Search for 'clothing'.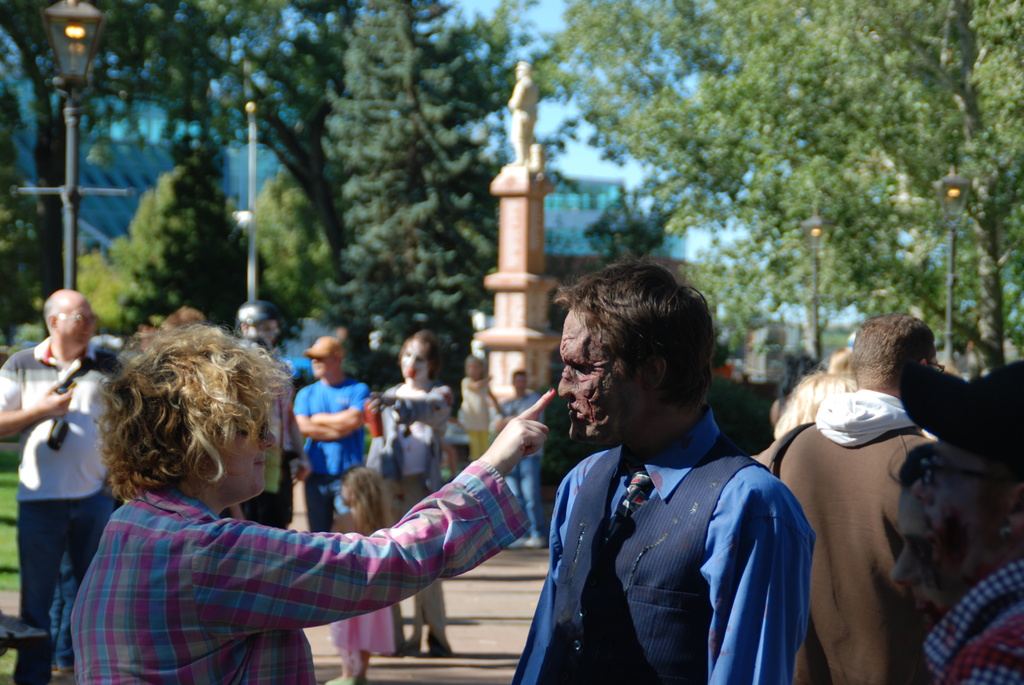
Found at 365, 375, 460, 633.
